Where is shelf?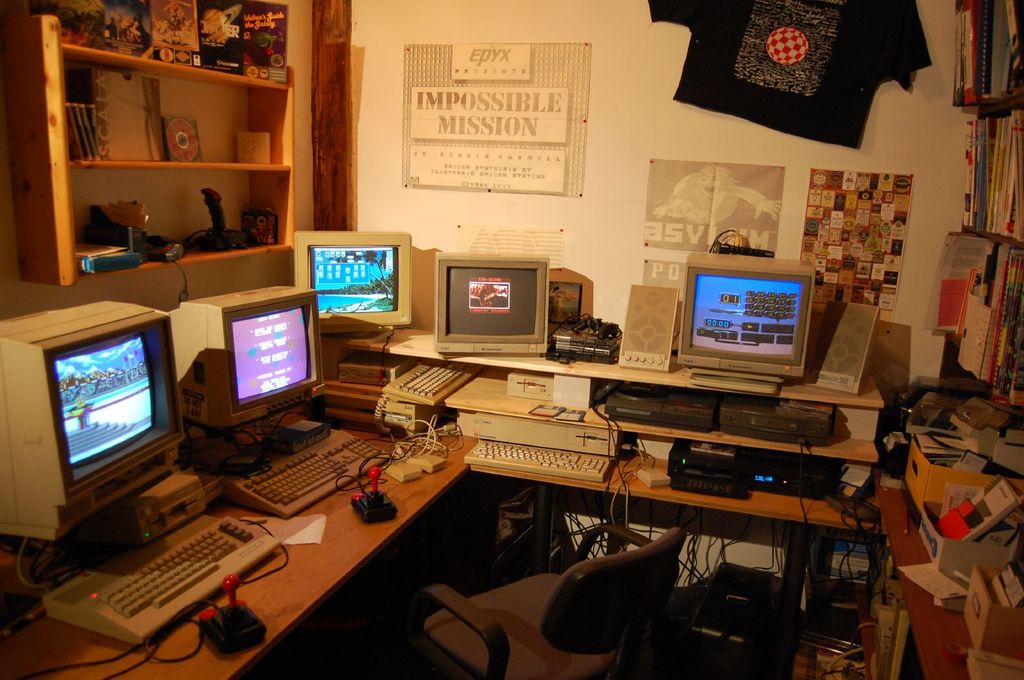
select_region(10, 41, 293, 171).
